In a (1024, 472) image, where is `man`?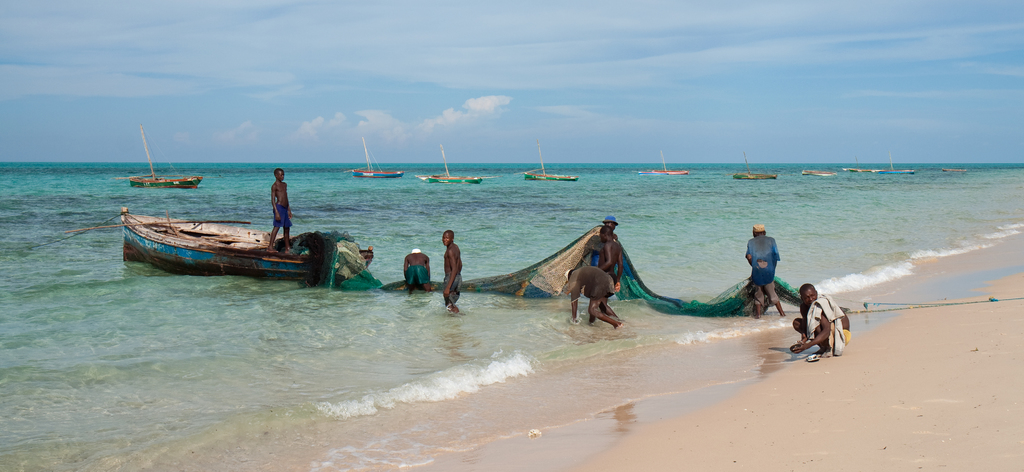
(801, 286, 858, 361).
